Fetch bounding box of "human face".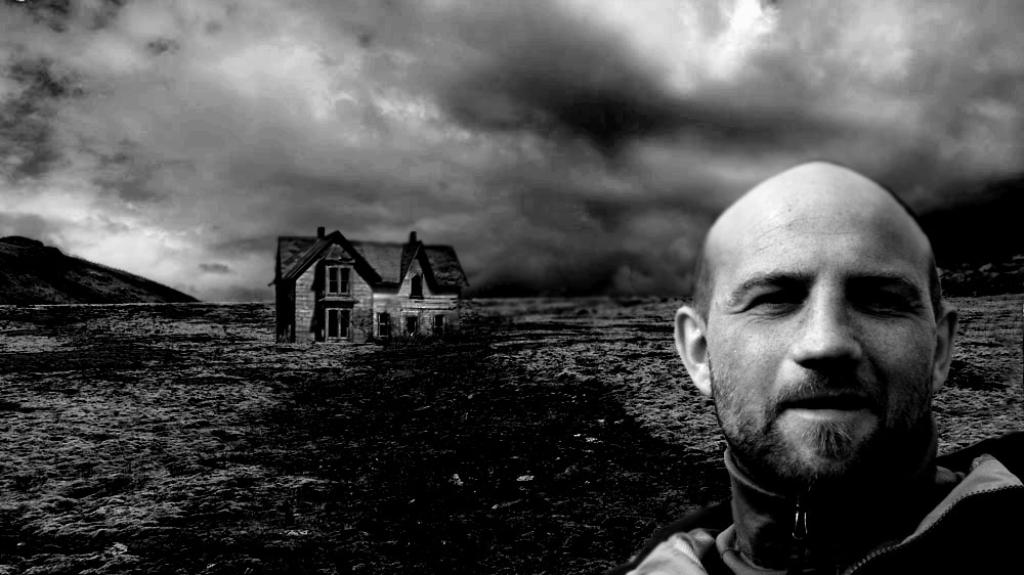
Bbox: [700, 182, 949, 491].
